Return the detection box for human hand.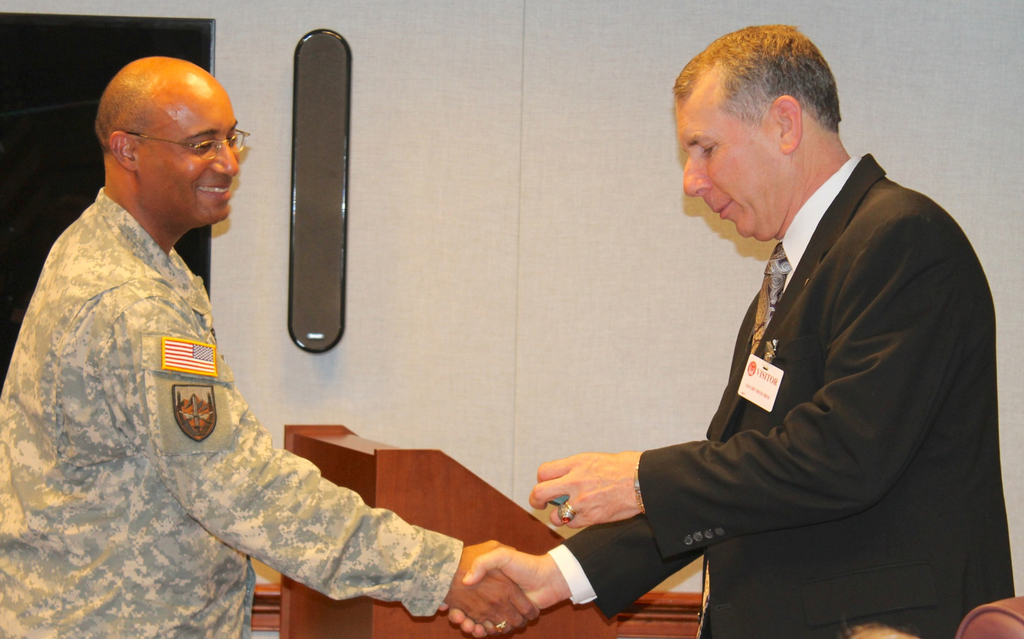
x1=525, y1=453, x2=657, y2=549.
